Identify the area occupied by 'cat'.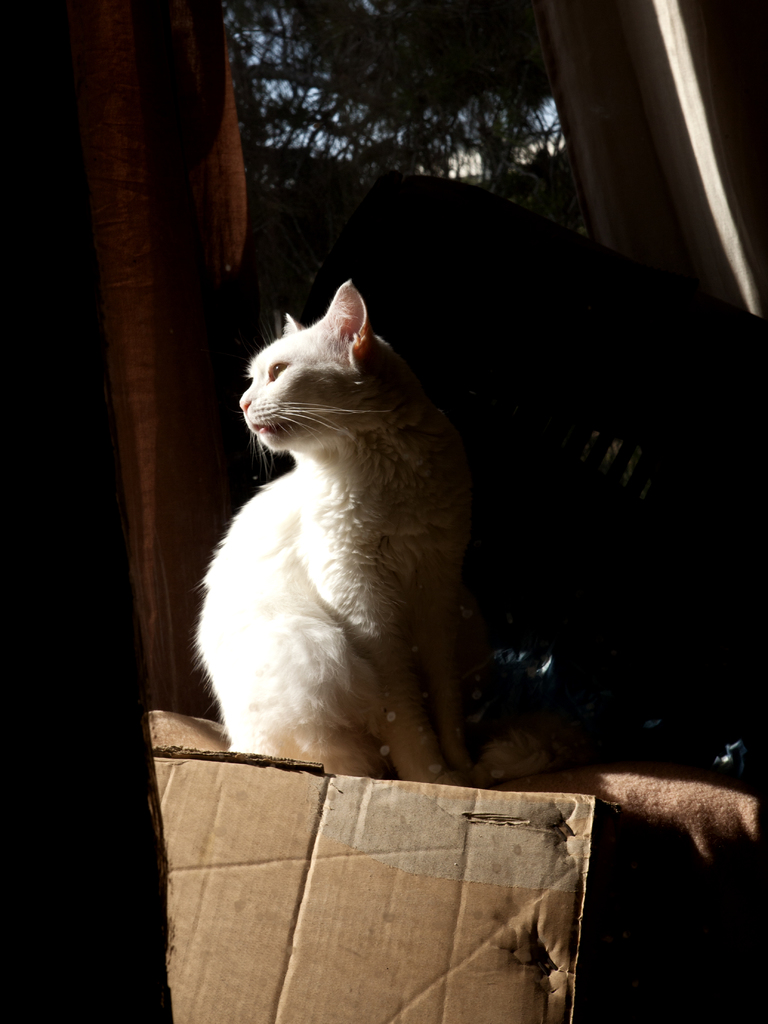
Area: 180, 268, 506, 784.
